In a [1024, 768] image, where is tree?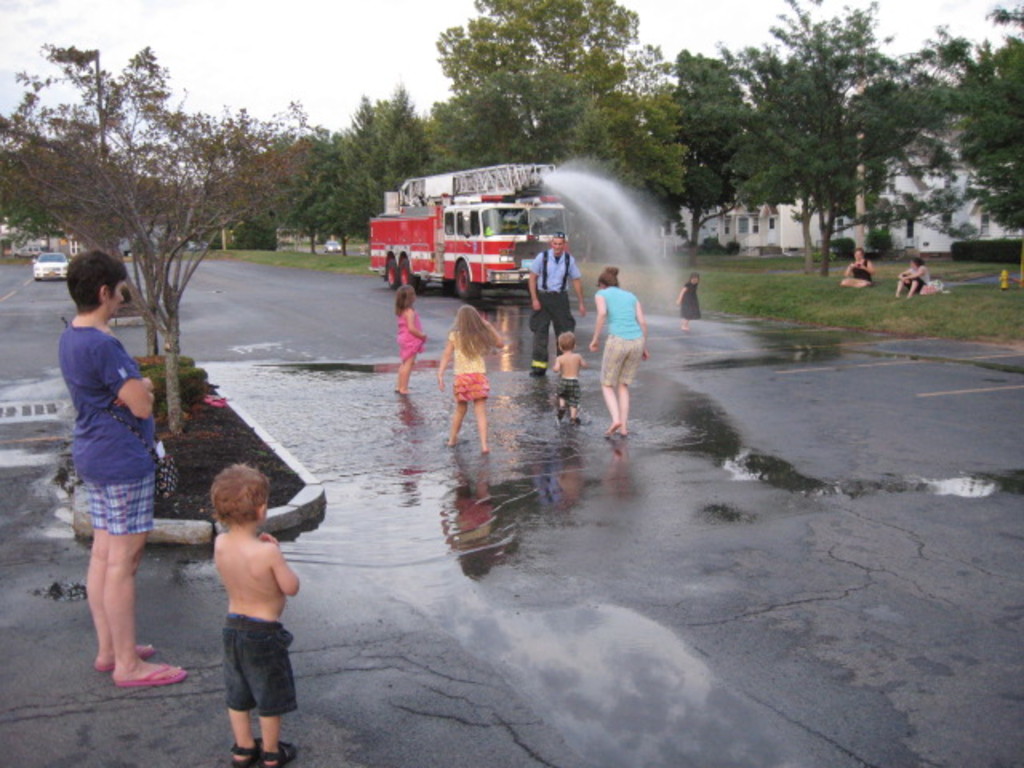
{"left": 30, "top": 48, "right": 230, "bottom": 291}.
